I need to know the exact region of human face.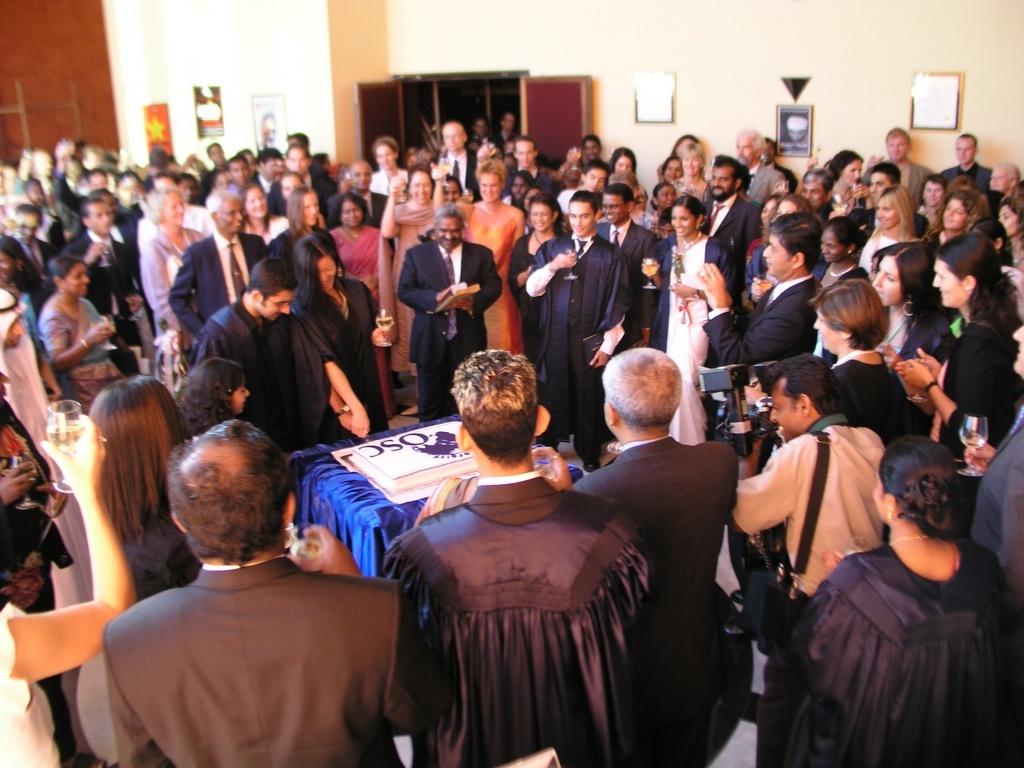
Region: bbox=[176, 180, 198, 202].
